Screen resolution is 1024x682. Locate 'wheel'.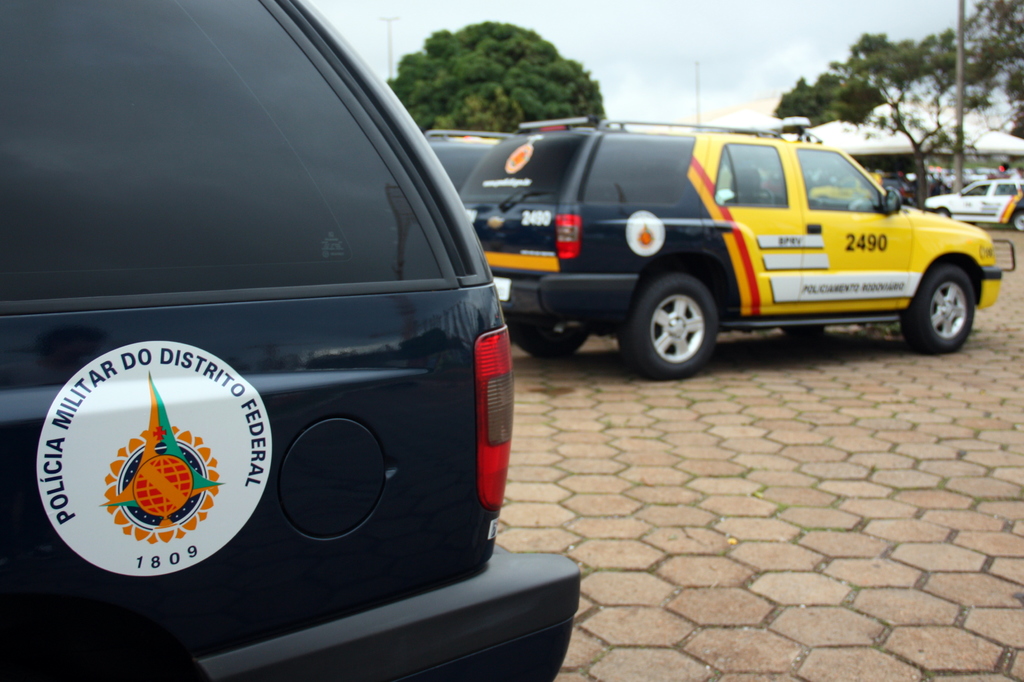
<box>645,269,734,365</box>.
